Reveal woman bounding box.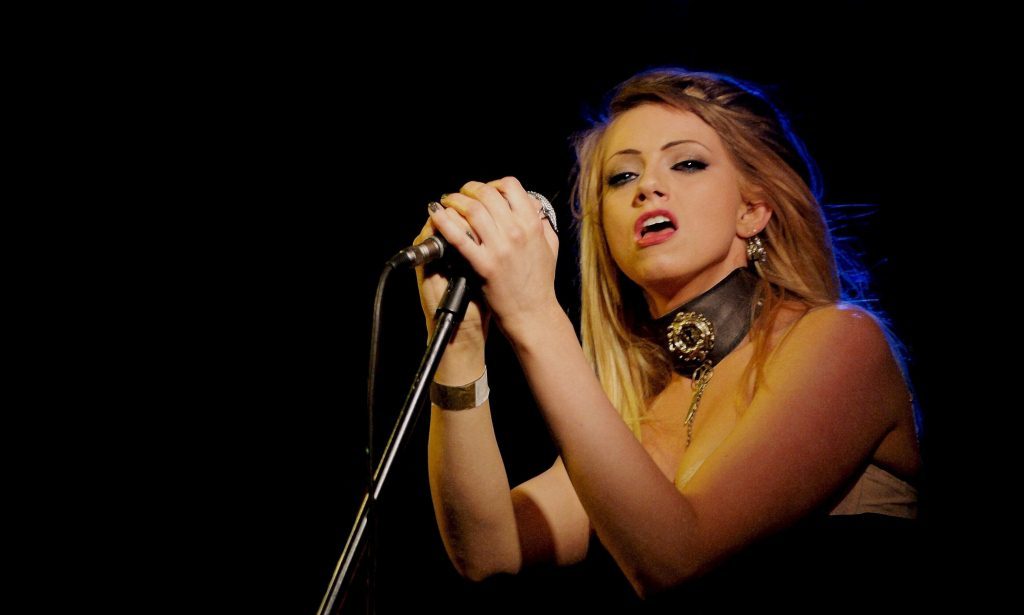
Revealed: <region>340, 53, 930, 610</region>.
